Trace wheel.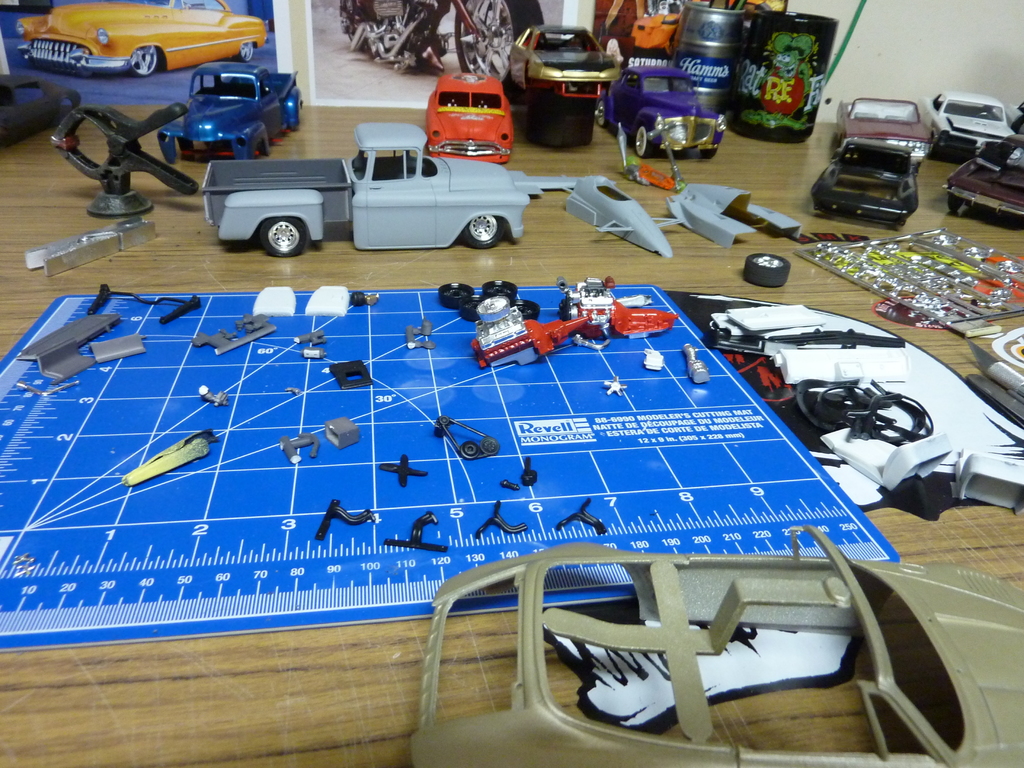
Traced to [left=636, top=124, right=657, bottom=161].
